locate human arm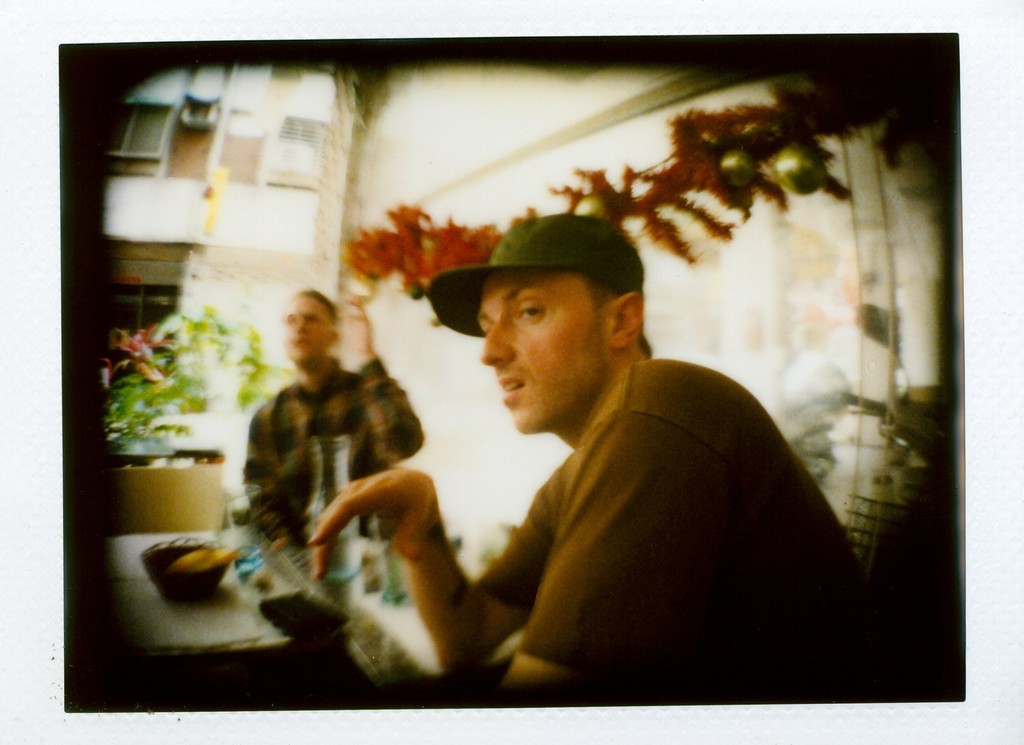
pyautogui.locateOnScreen(337, 299, 420, 457)
